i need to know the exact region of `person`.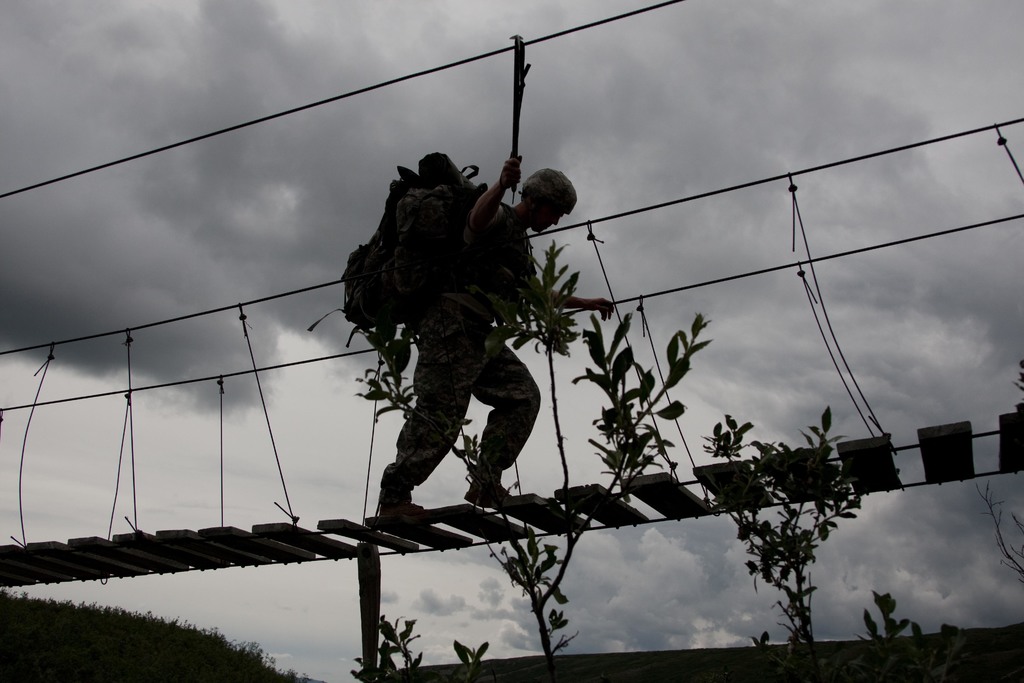
Region: box(314, 147, 616, 516).
